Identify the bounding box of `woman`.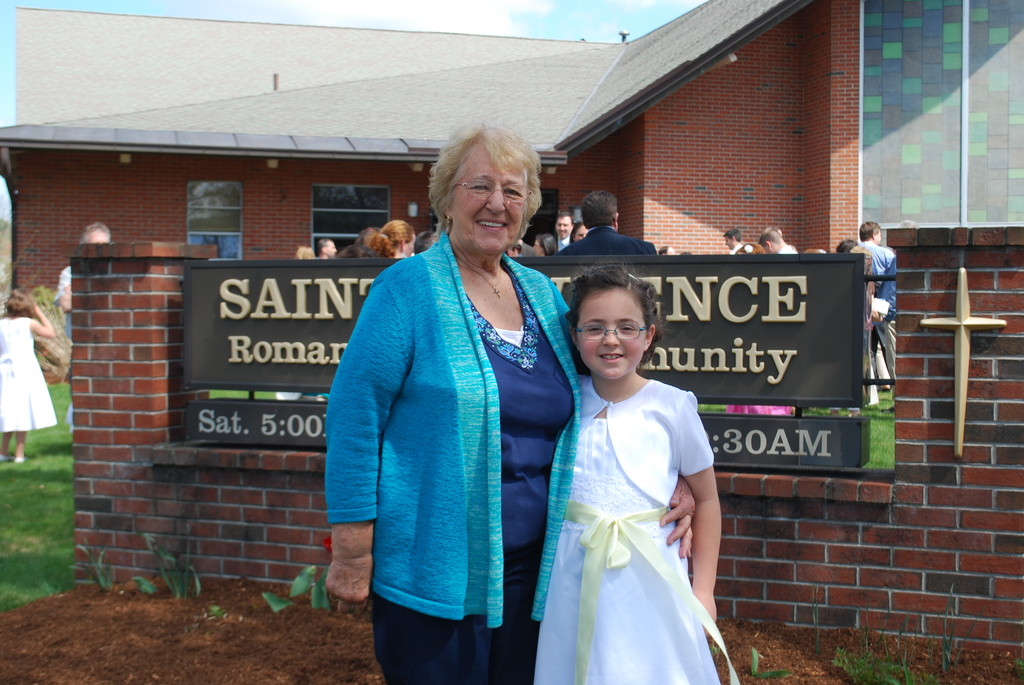
left=326, top=123, right=694, bottom=684.
